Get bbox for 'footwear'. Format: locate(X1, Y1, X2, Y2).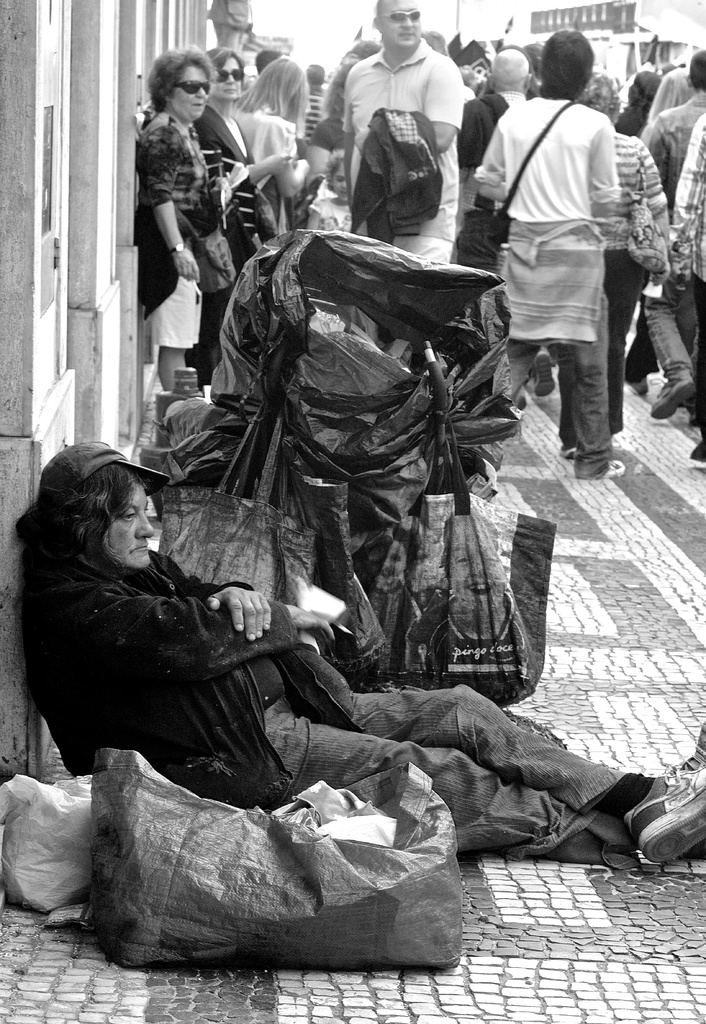
locate(650, 371, 694, 420).
